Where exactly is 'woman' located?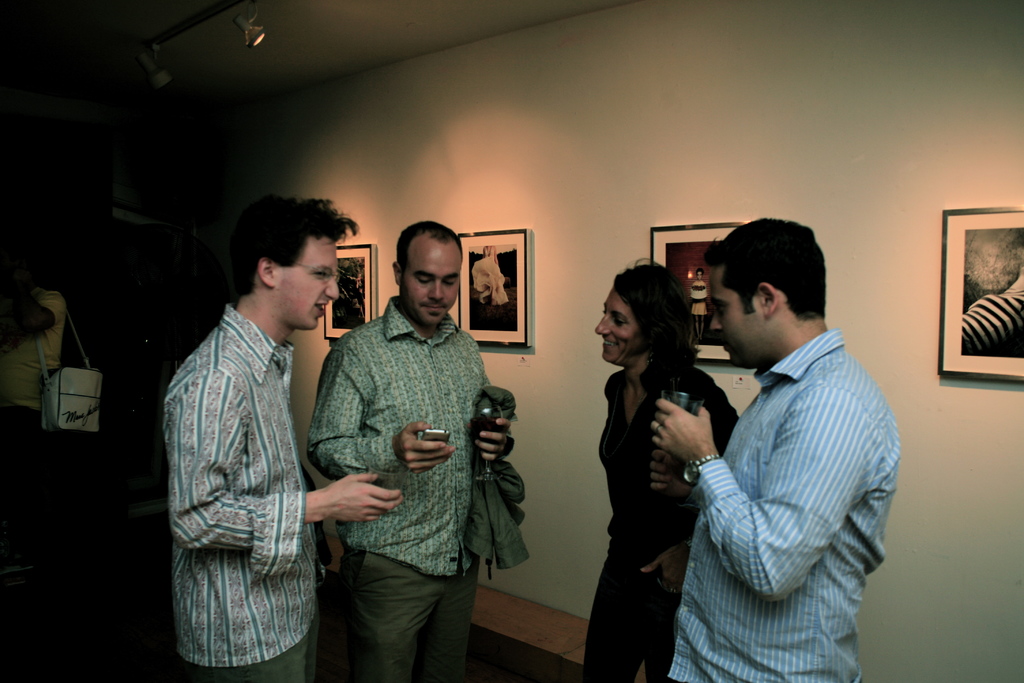
Its bounding box is BBox(690, 272, 707, 338).
